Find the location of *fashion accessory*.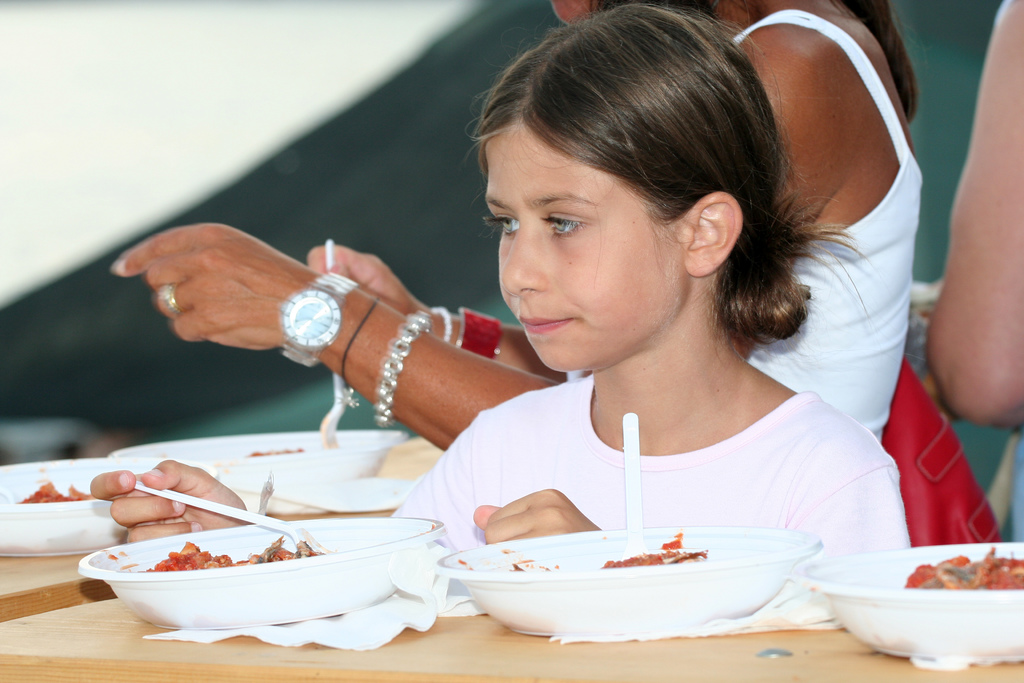
Location: bbox=(337, 297, 379, 411).
